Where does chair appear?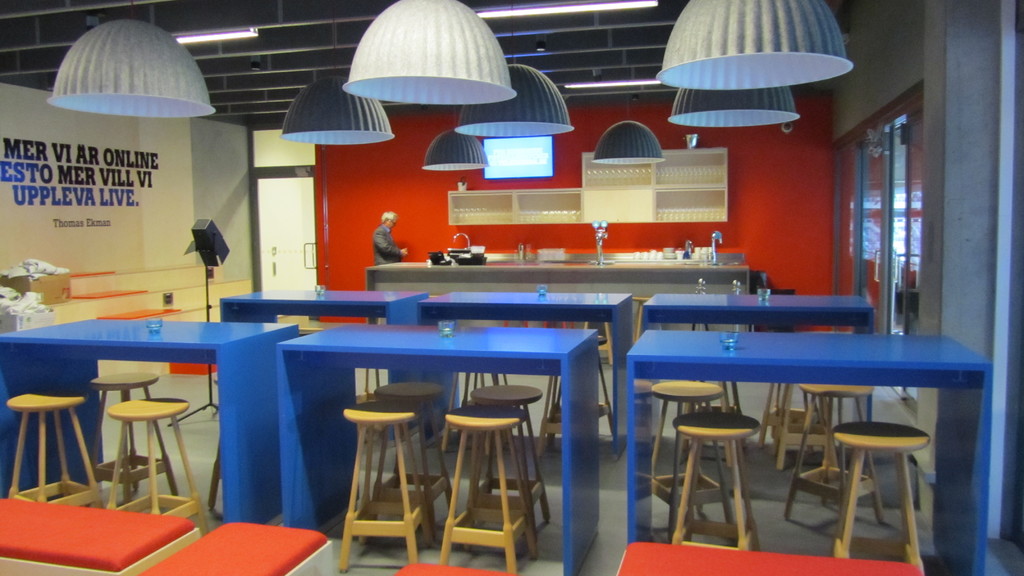
Appears at 446,406,535,575.
